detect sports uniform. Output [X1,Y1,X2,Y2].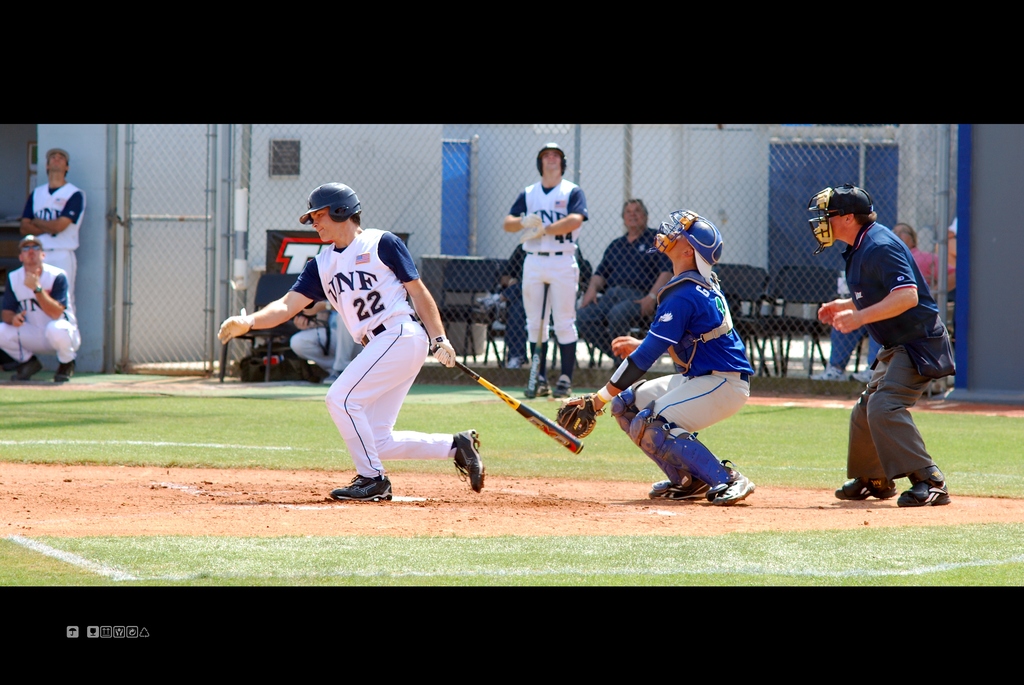
[0,238,77,379].
